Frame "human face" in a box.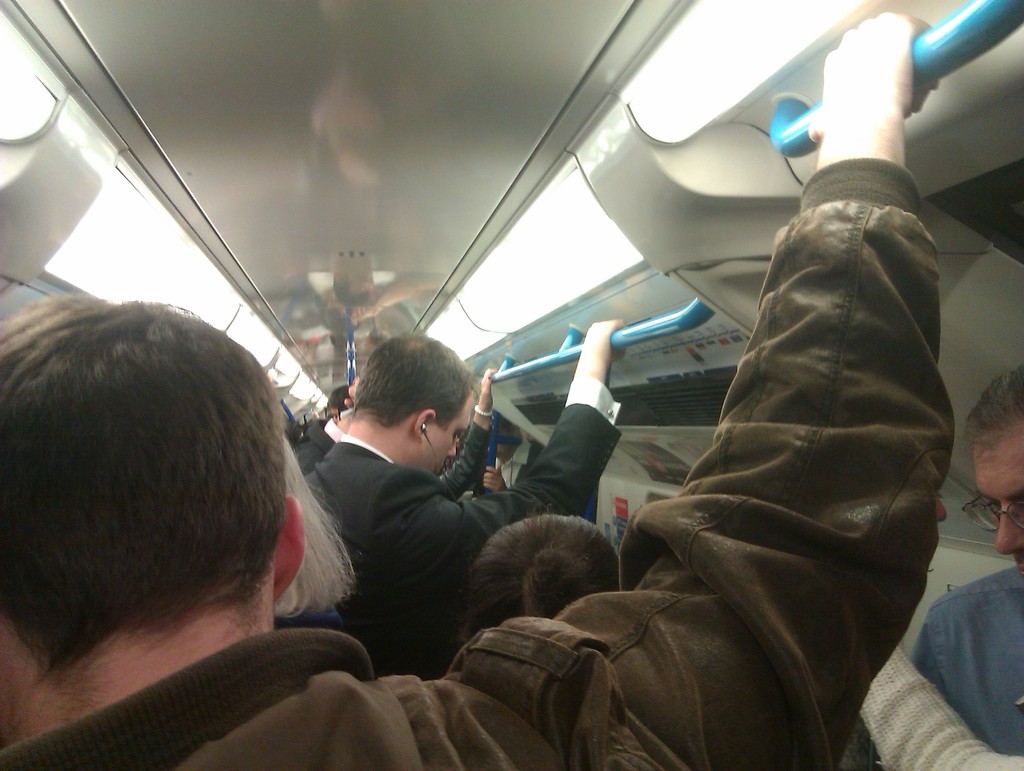
435 401 476 476.
